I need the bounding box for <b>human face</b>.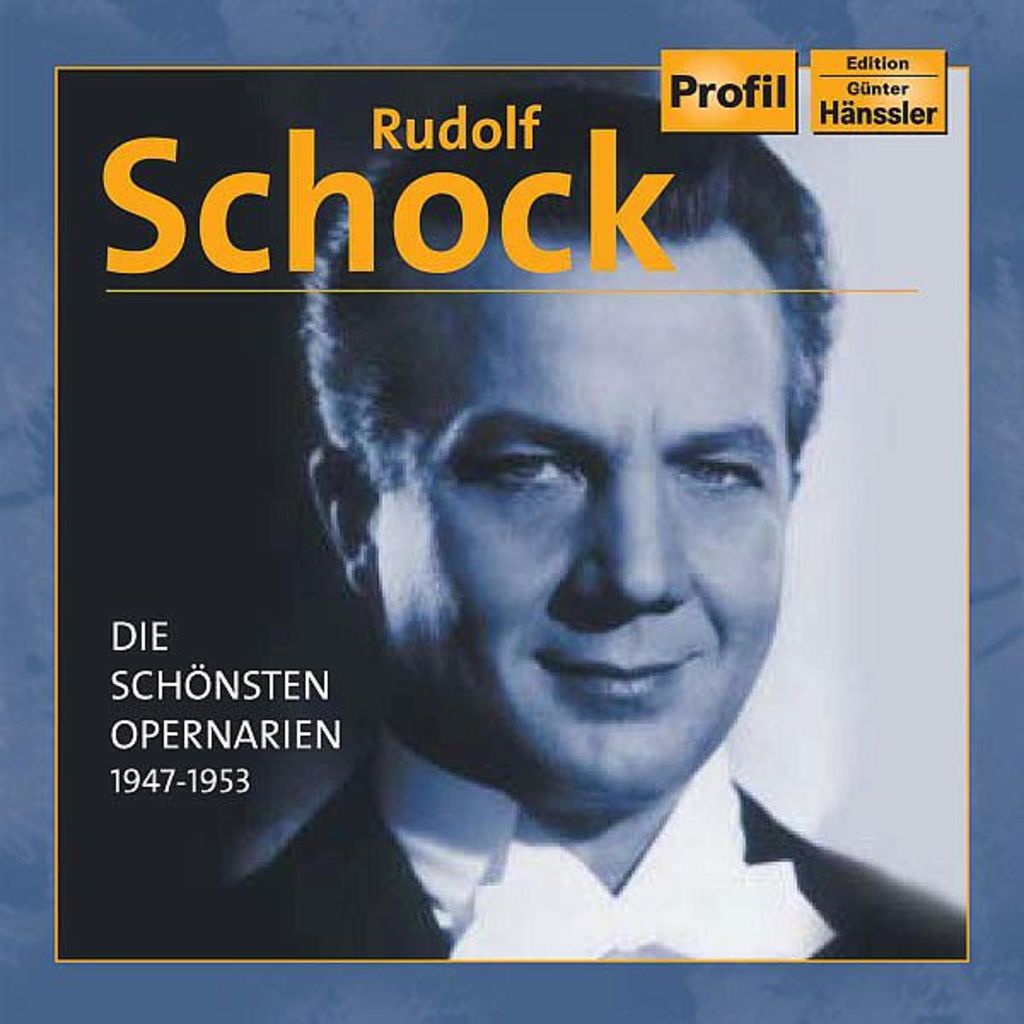
Here it is: <box>389,282,797,775</box>.
